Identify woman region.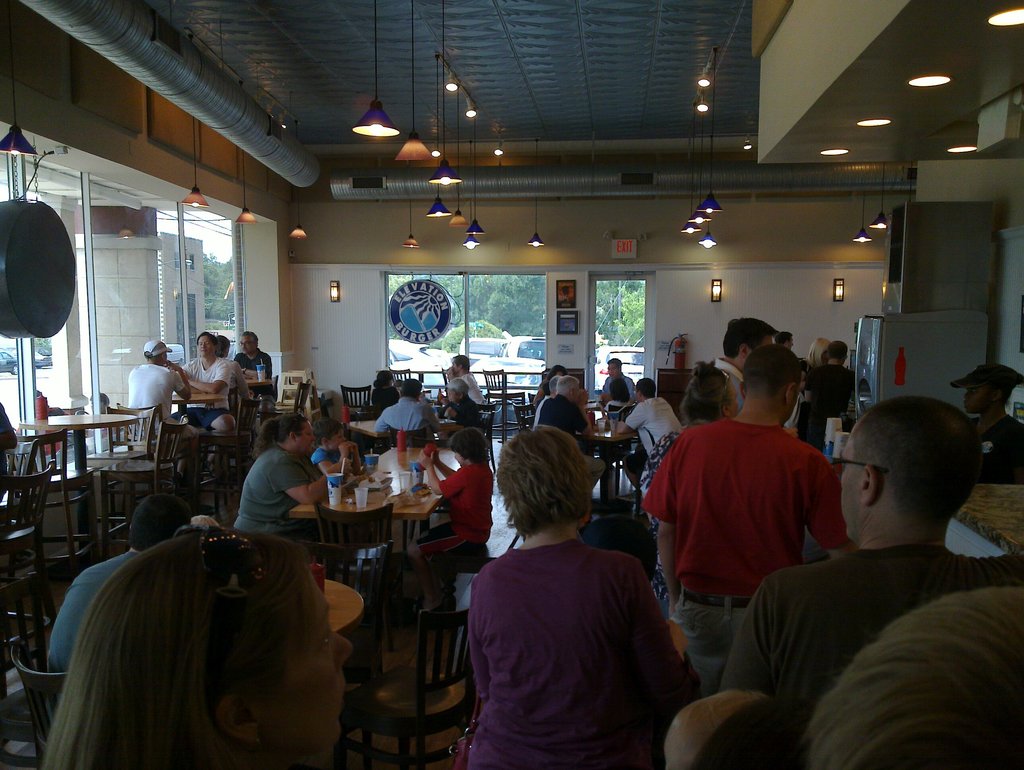
Region: 26/493/386/769.
